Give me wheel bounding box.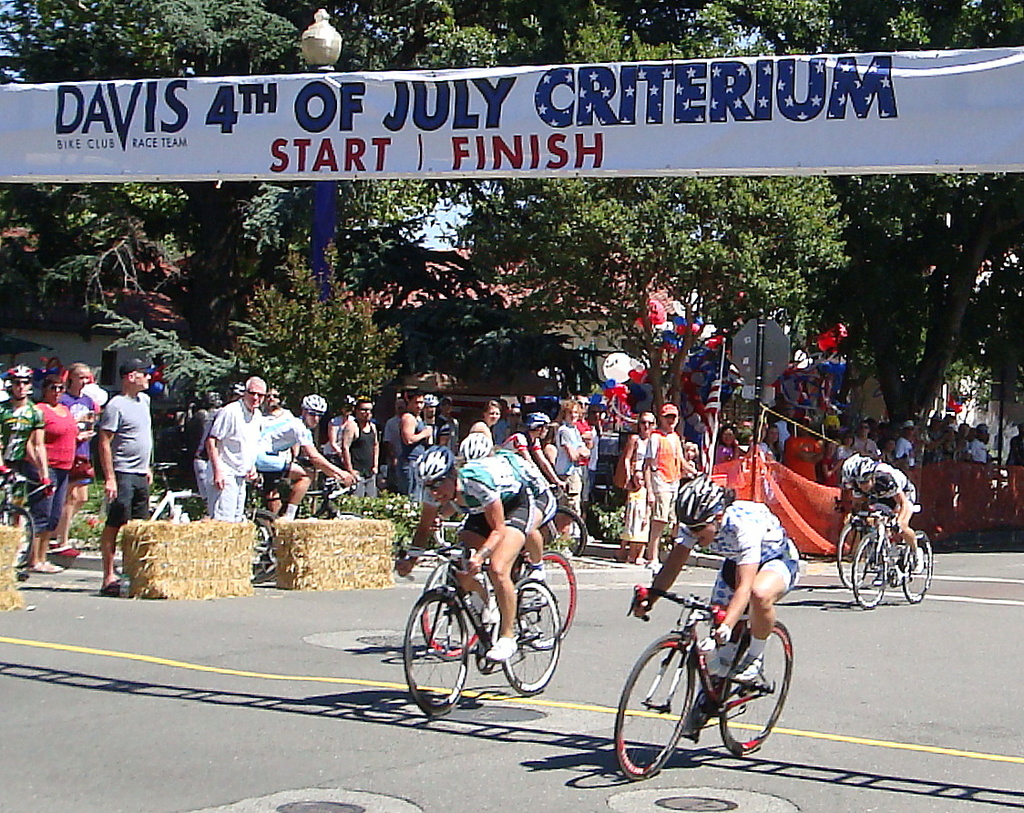
box=[903, 534, 934, 602].
